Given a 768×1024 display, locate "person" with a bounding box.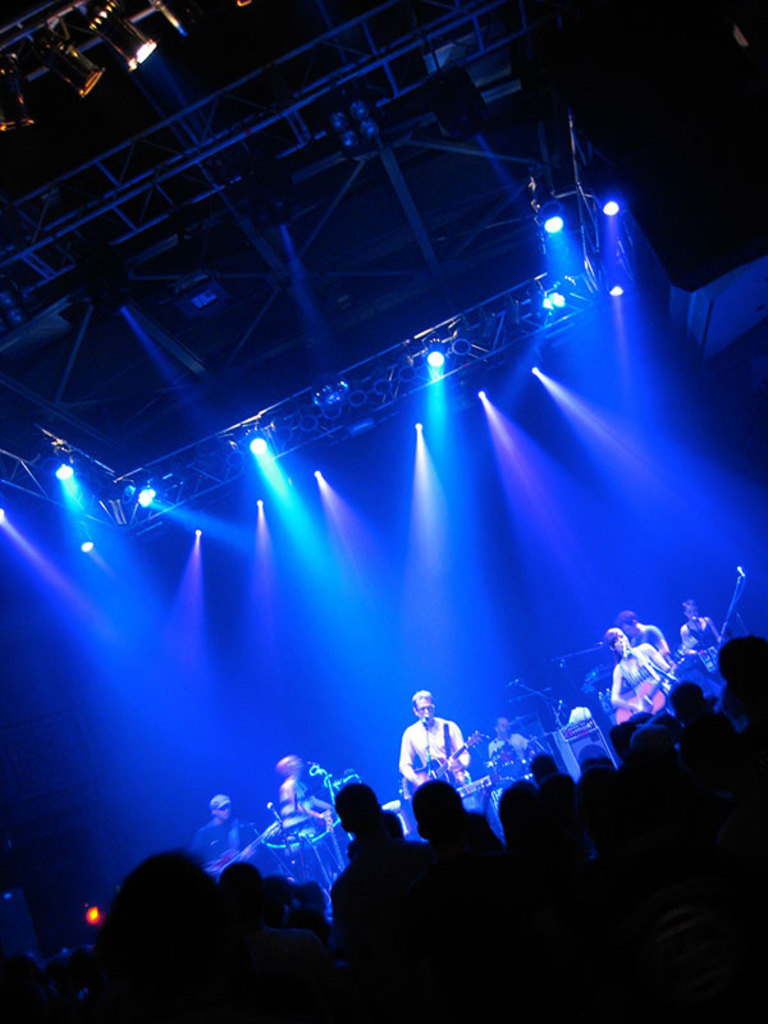
Located: x1=483, y1=718, x2=531, y2=764.
